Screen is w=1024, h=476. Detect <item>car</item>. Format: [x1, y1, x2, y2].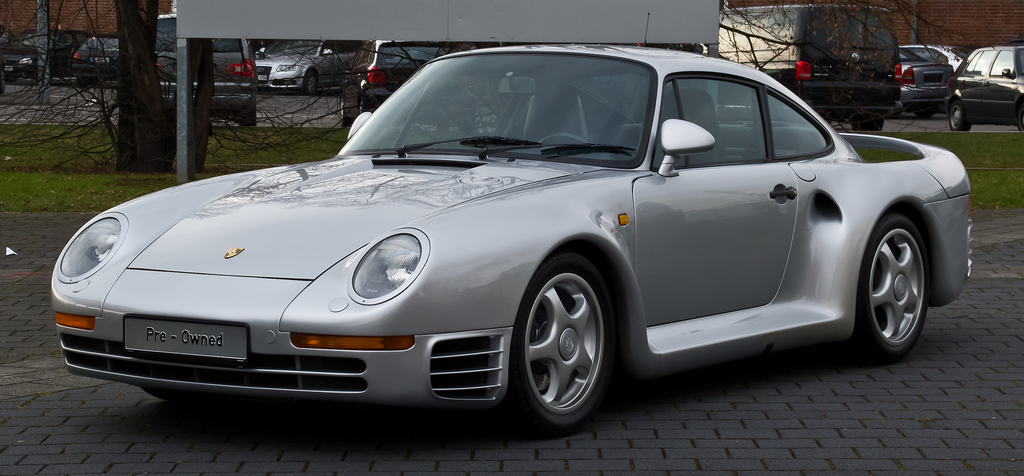
[943, 44, 1023, 127].
